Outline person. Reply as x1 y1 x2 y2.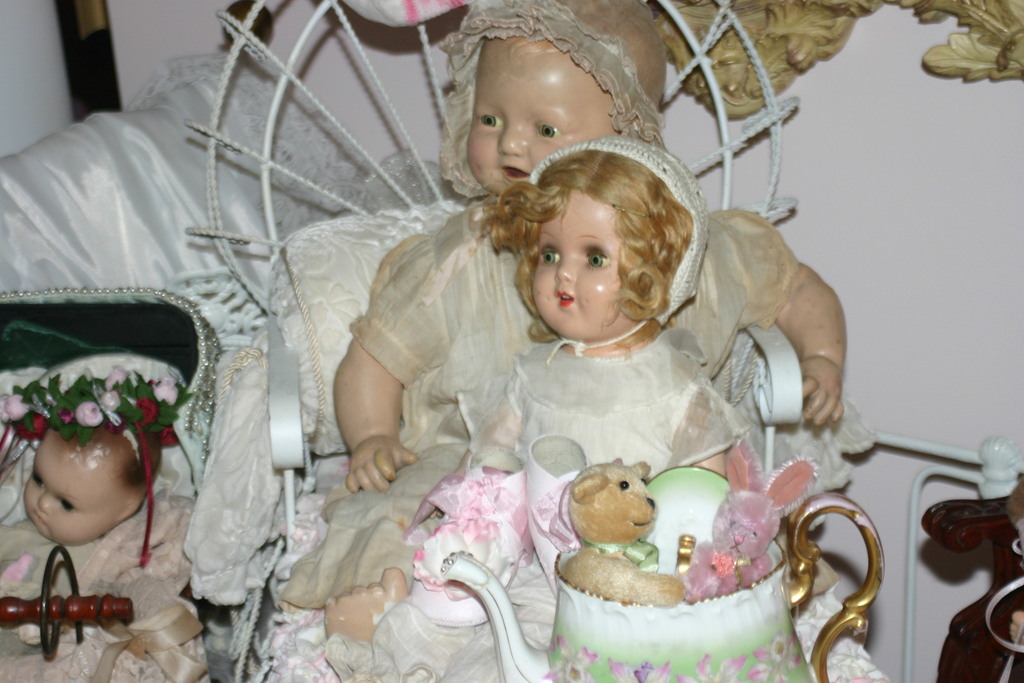
321 135 754 682.
